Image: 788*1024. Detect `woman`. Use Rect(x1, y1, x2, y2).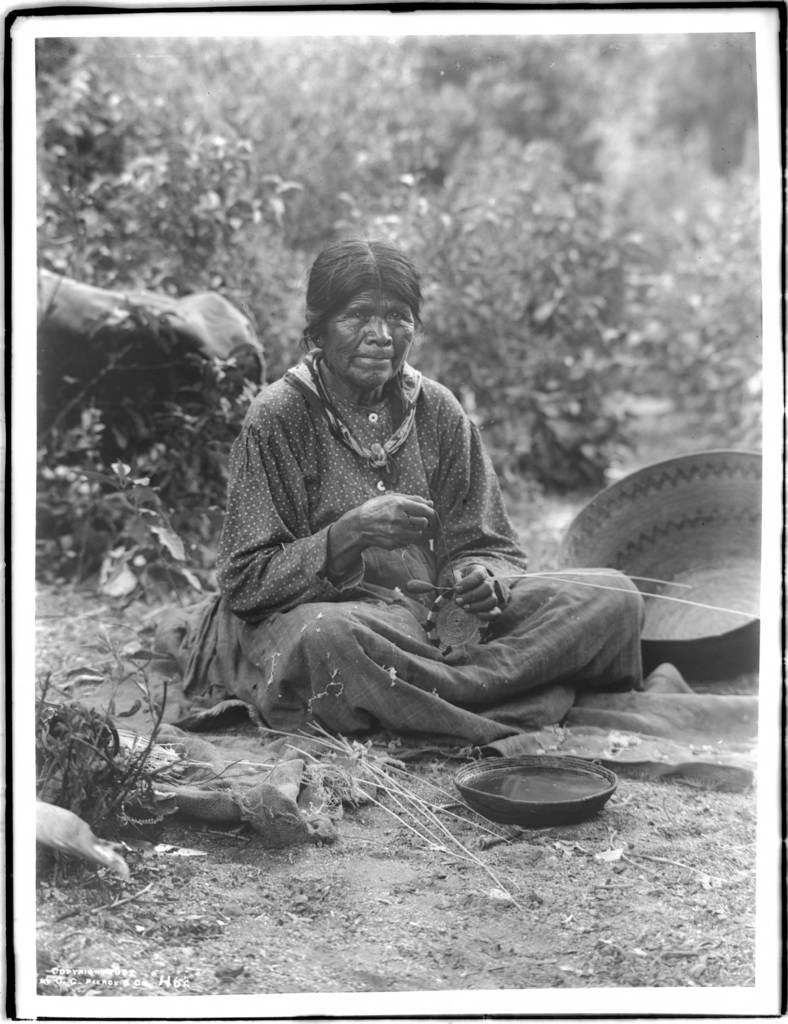
Rect(160, 225, 646, 763).
